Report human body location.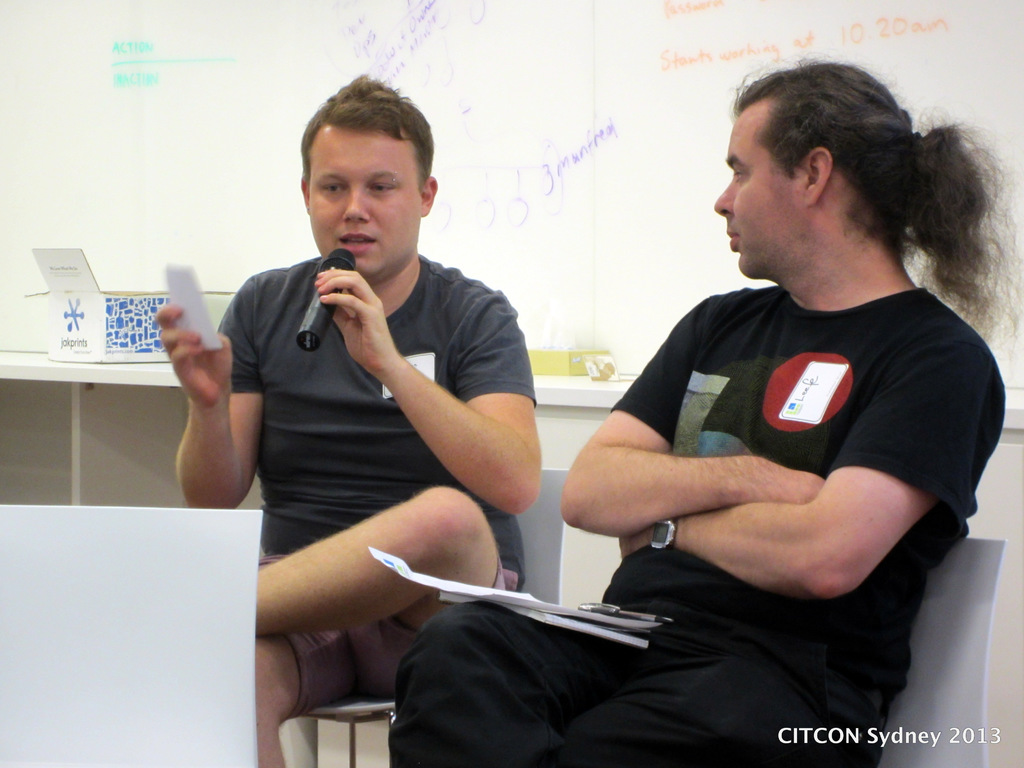
Report: locate(216, 80, 547, 766).
